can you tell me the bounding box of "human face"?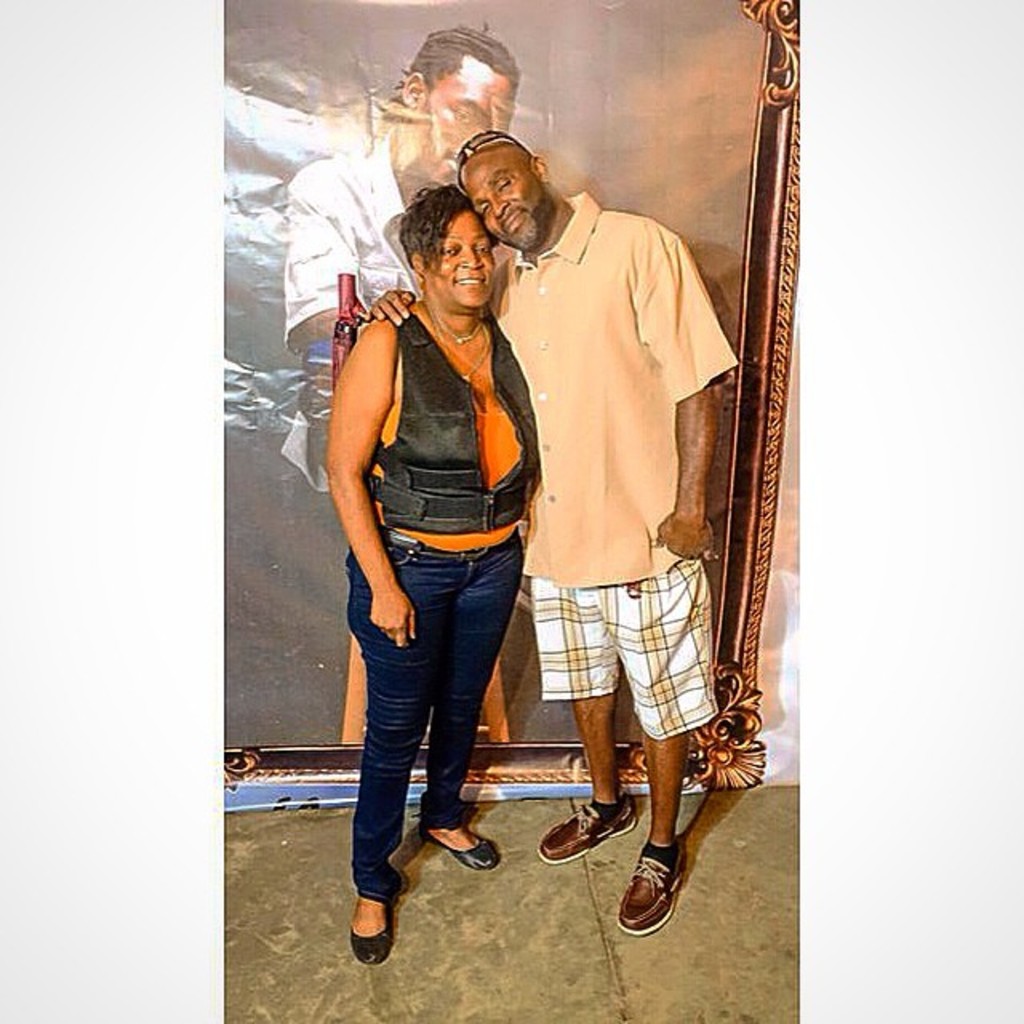
Rect(426, 210, 496, 309).
